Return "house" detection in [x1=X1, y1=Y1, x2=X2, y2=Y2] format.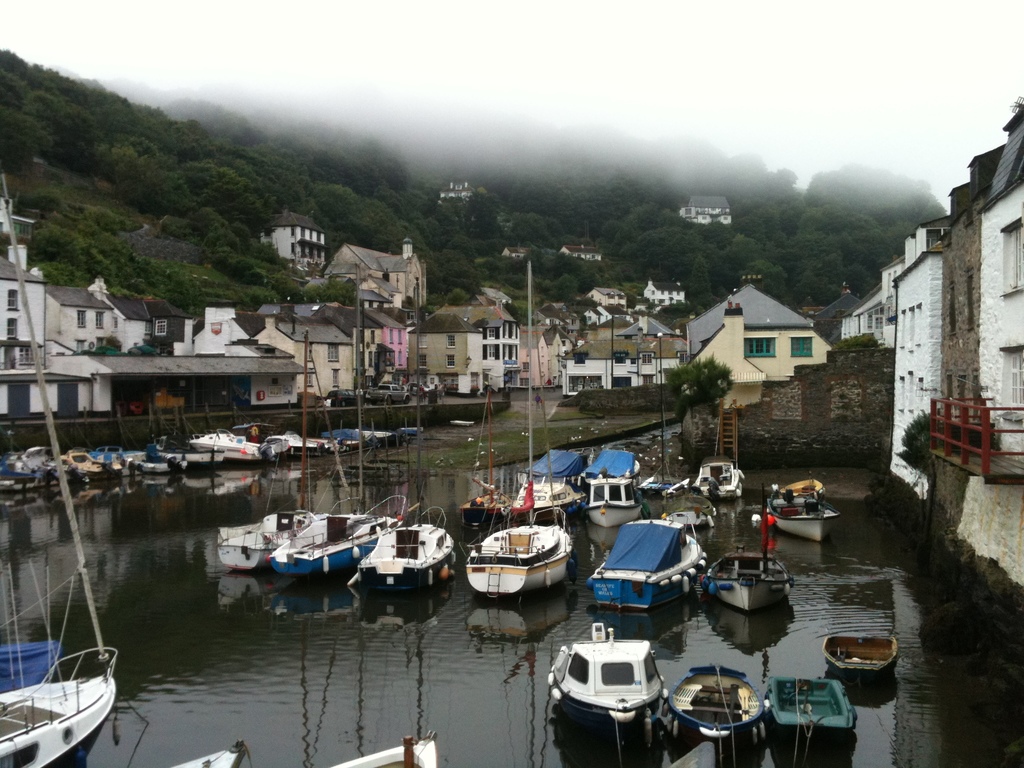
[x1=266, y1=202, x2=327, y2=265].
